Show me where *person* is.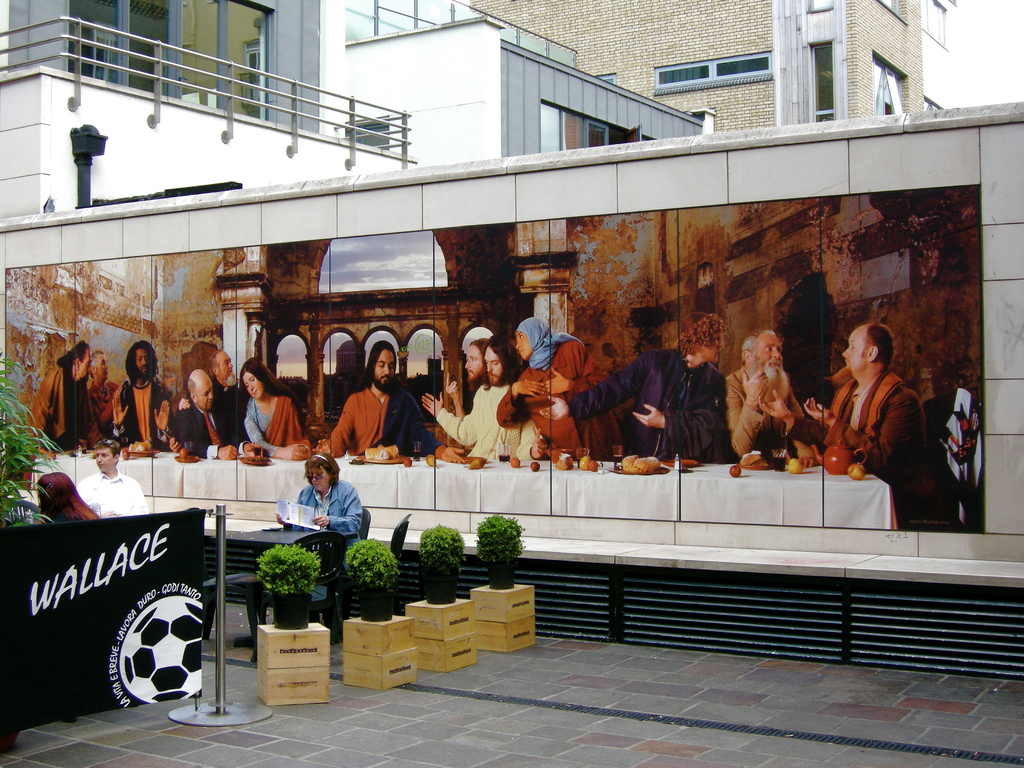
*person* is at 172/371/234/462.
